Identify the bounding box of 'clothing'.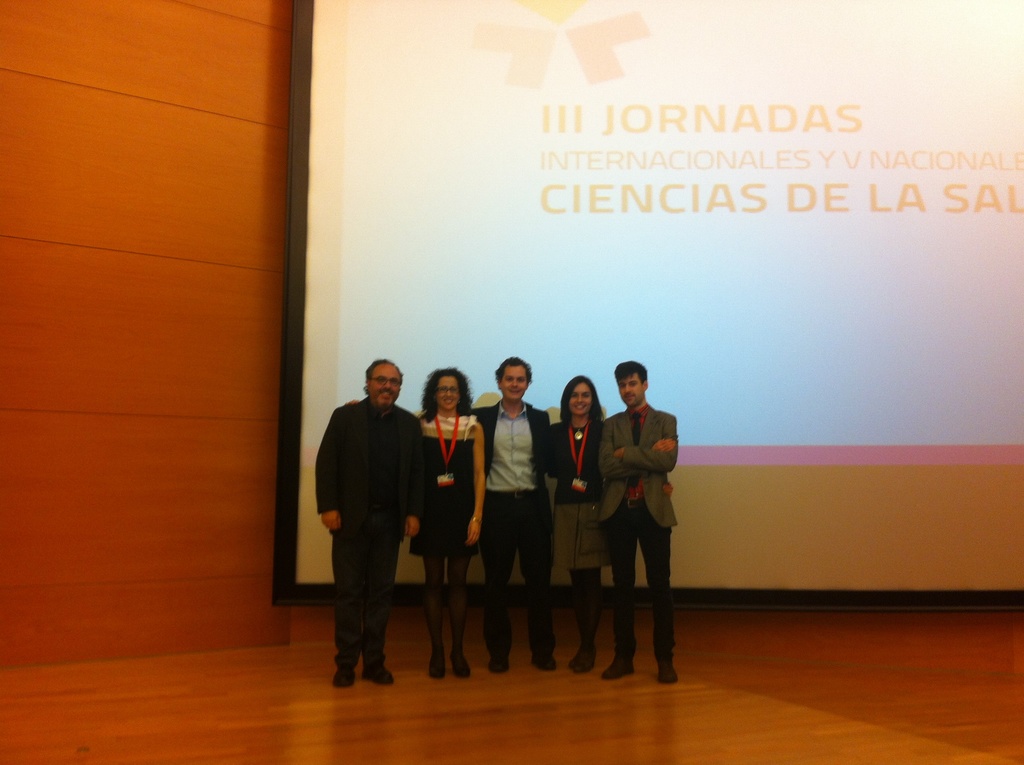
<region>314, 396, 420, 670</region>.
